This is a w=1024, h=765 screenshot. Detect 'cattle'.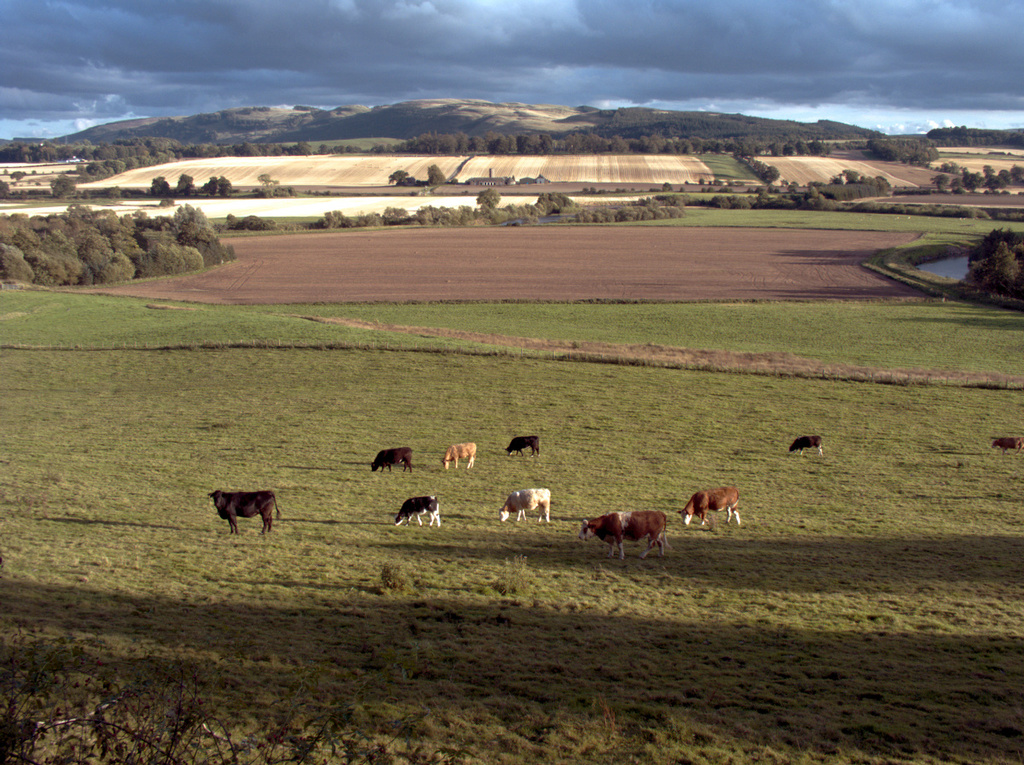
left=681, top=484, right=742, bottom=526.
